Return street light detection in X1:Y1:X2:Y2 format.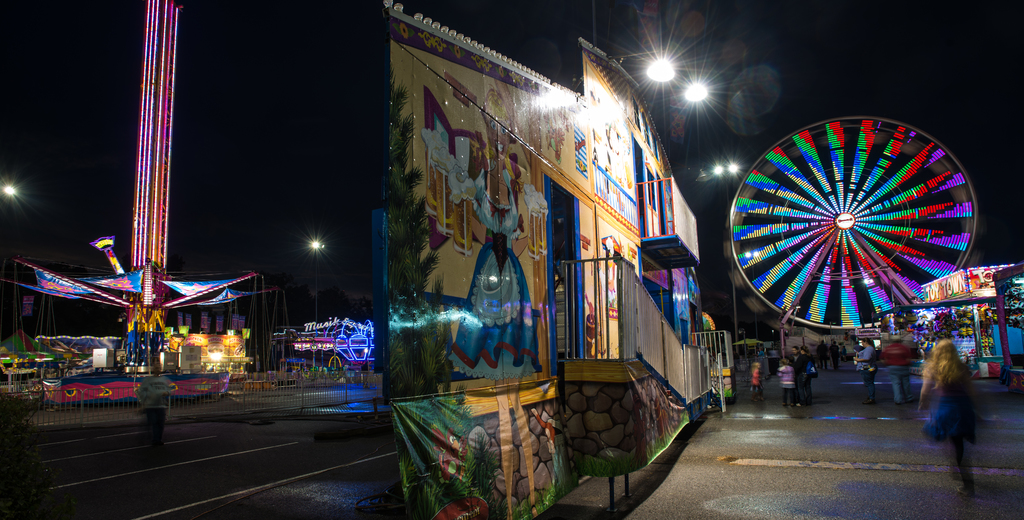
621:50:678:88.
